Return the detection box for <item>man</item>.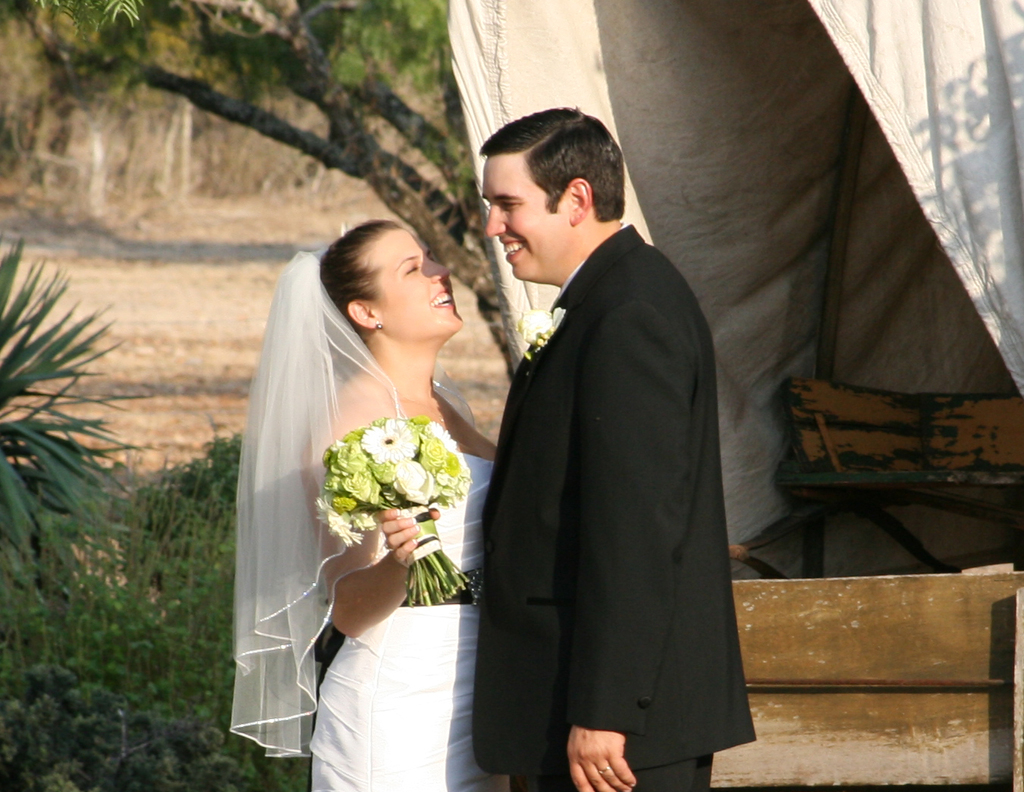
458/95/774/791.
